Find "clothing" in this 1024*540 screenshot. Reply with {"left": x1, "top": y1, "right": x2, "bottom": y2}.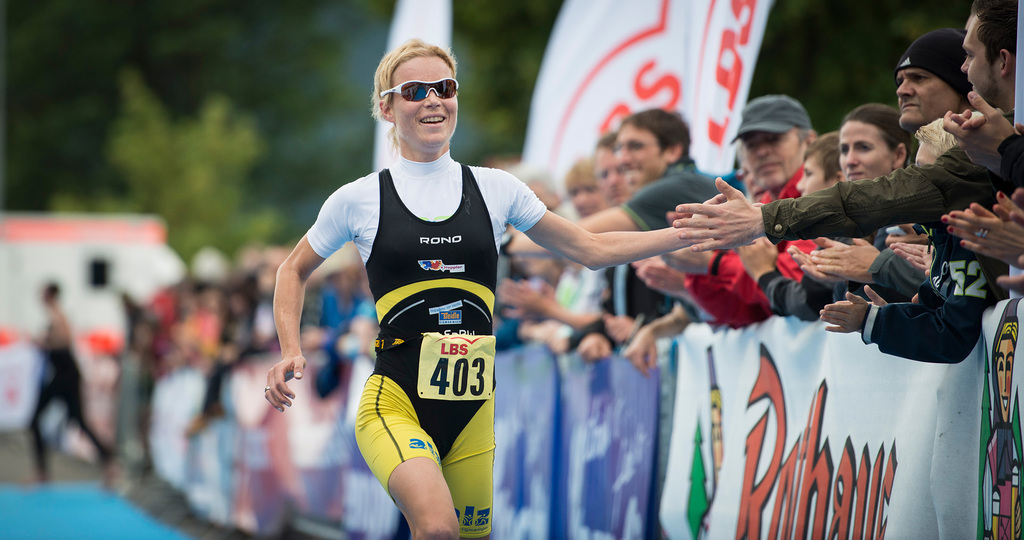
{"left": 684, "top": 165, "right": 806, "bottom": 333}.
